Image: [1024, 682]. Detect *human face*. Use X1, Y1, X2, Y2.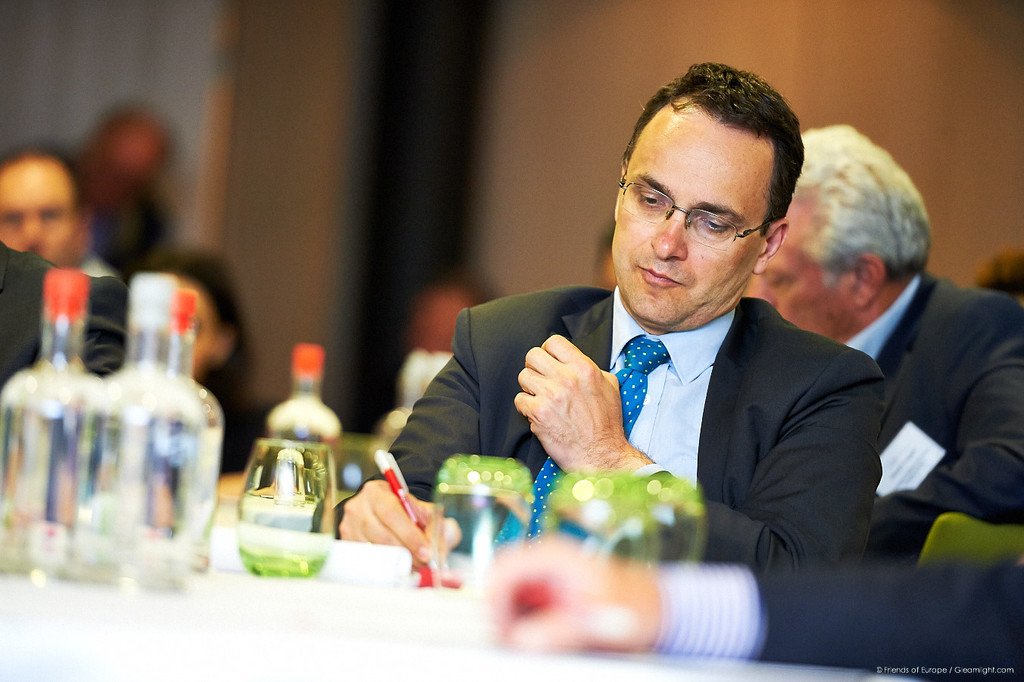
745, 202, 855, 339.
